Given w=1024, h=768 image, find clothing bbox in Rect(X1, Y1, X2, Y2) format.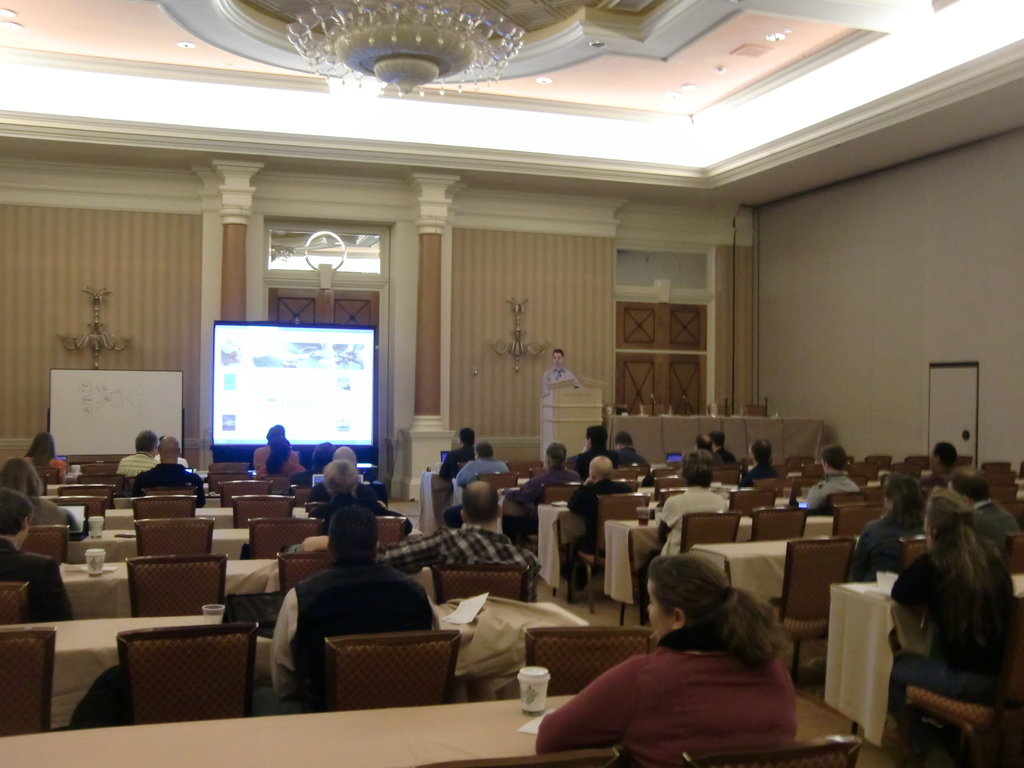
Rect(612, 443, 643, 468).
